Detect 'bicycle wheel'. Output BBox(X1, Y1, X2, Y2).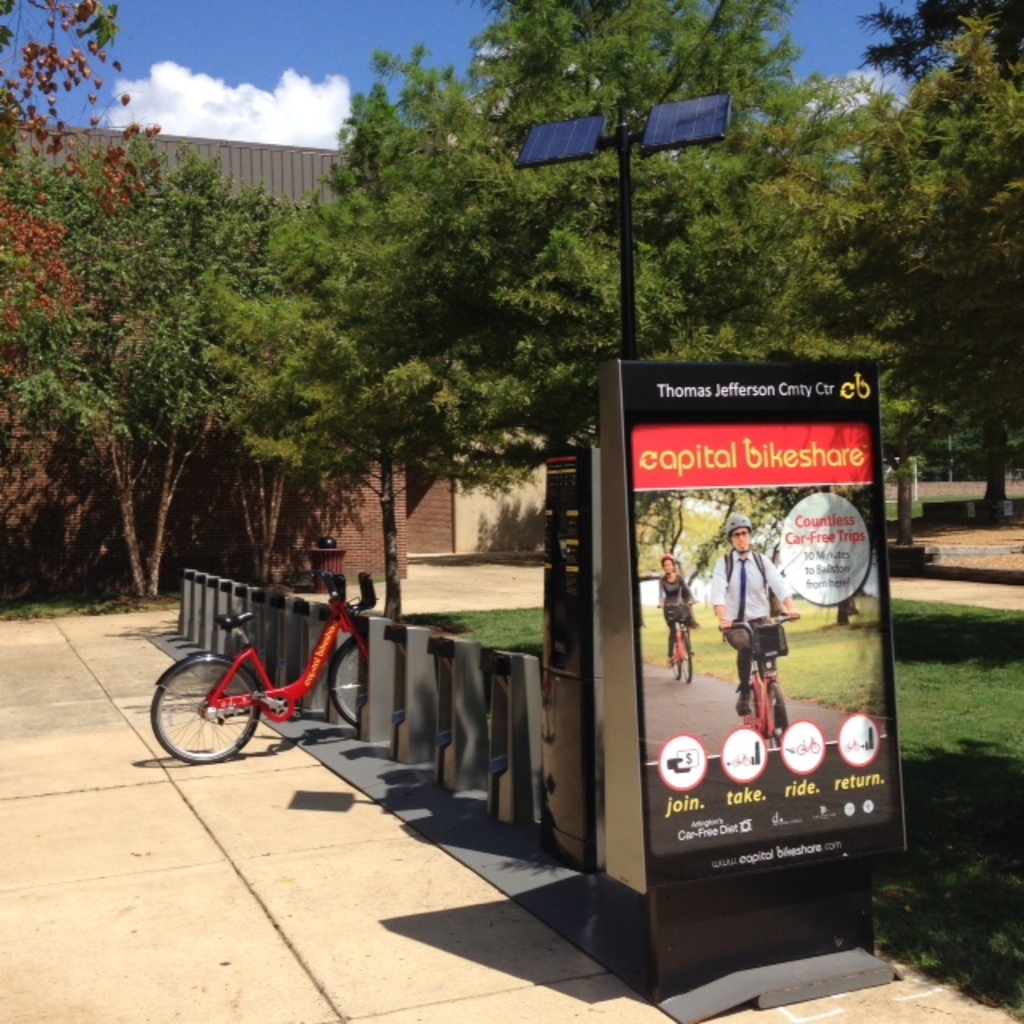
BBox(770, 682, 797, 738).
